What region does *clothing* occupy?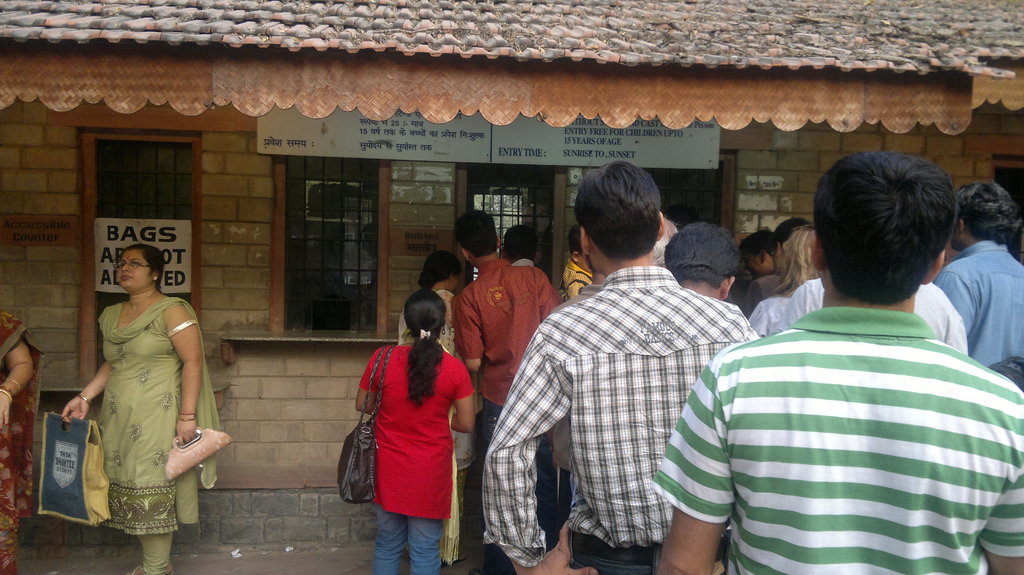
931 238 1023 394.
